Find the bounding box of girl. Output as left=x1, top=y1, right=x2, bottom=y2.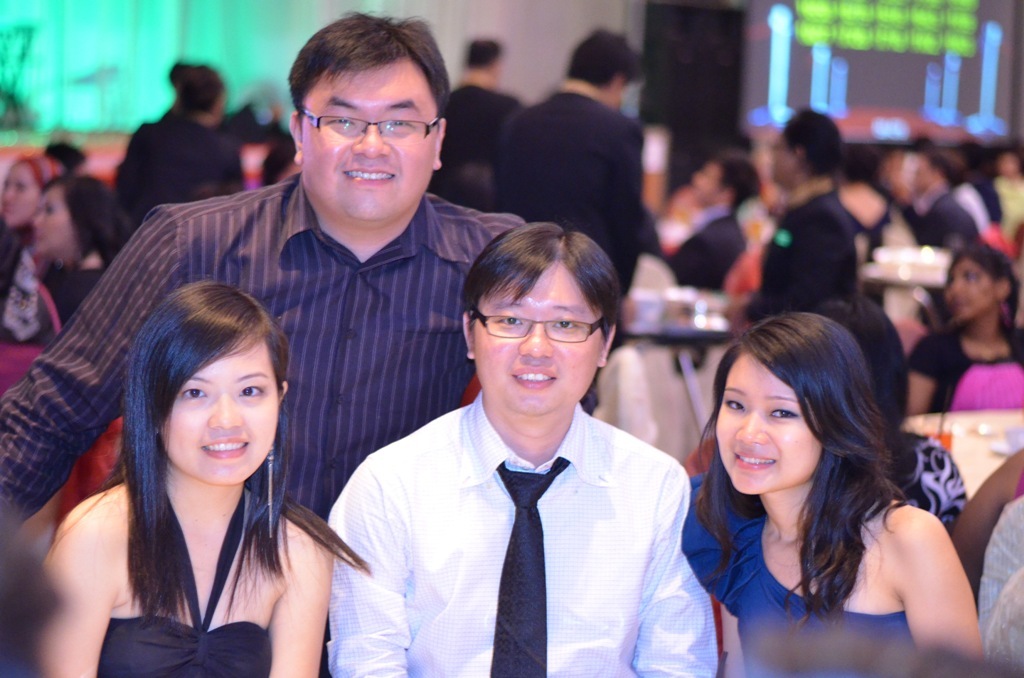
left=36, top=275, right=368, bottom=676.
